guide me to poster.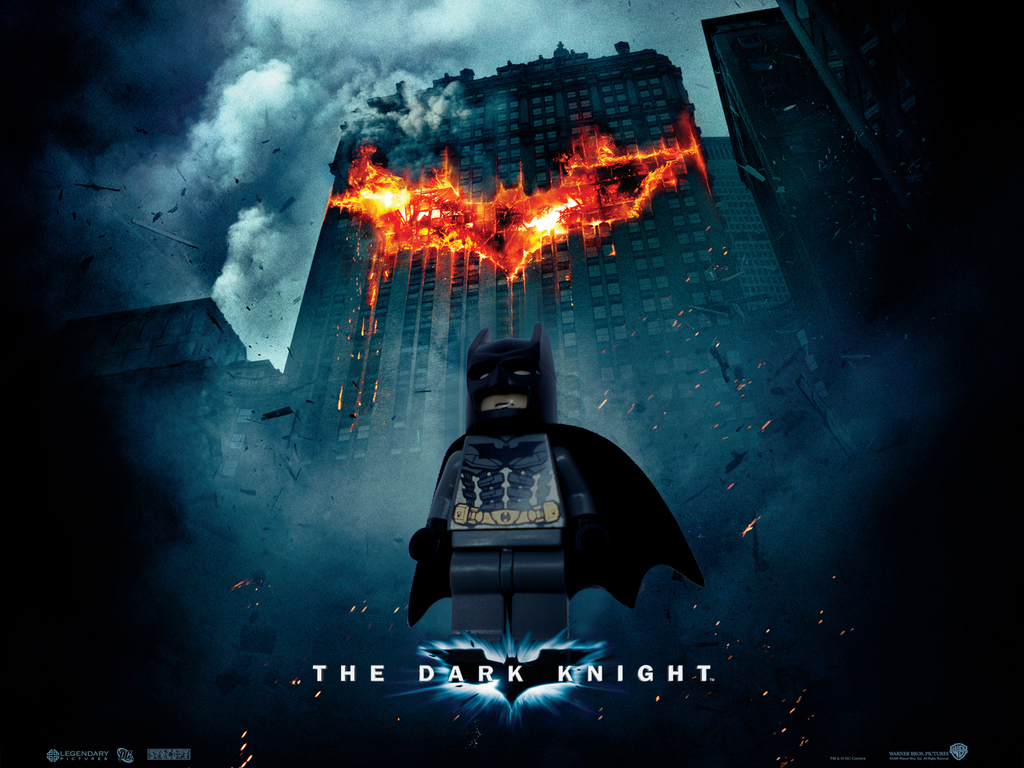
Guidance: (x1=1, y1=0, x2=1023, y2=766).
